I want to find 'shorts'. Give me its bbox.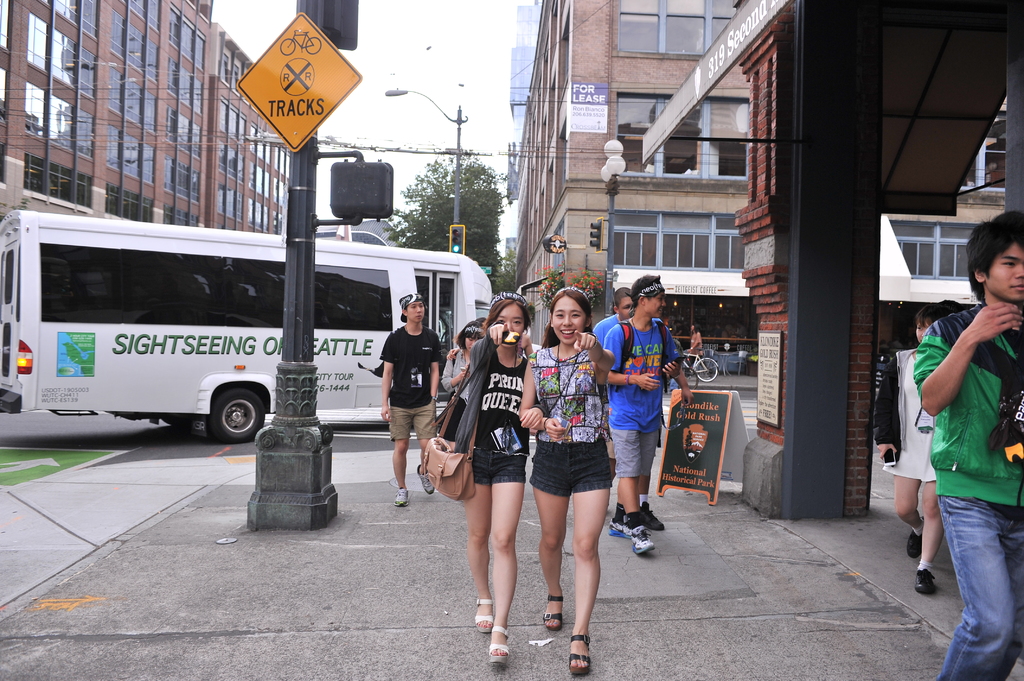
locate(611, 426, 664, 477).
